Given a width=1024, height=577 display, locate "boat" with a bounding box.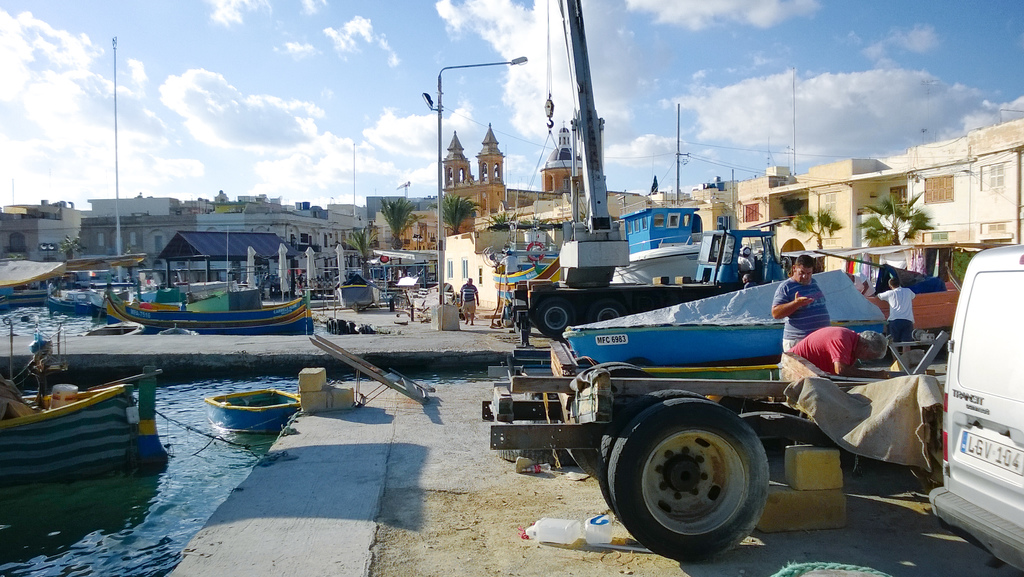
Located: locate(90, 294, 111, 314).
